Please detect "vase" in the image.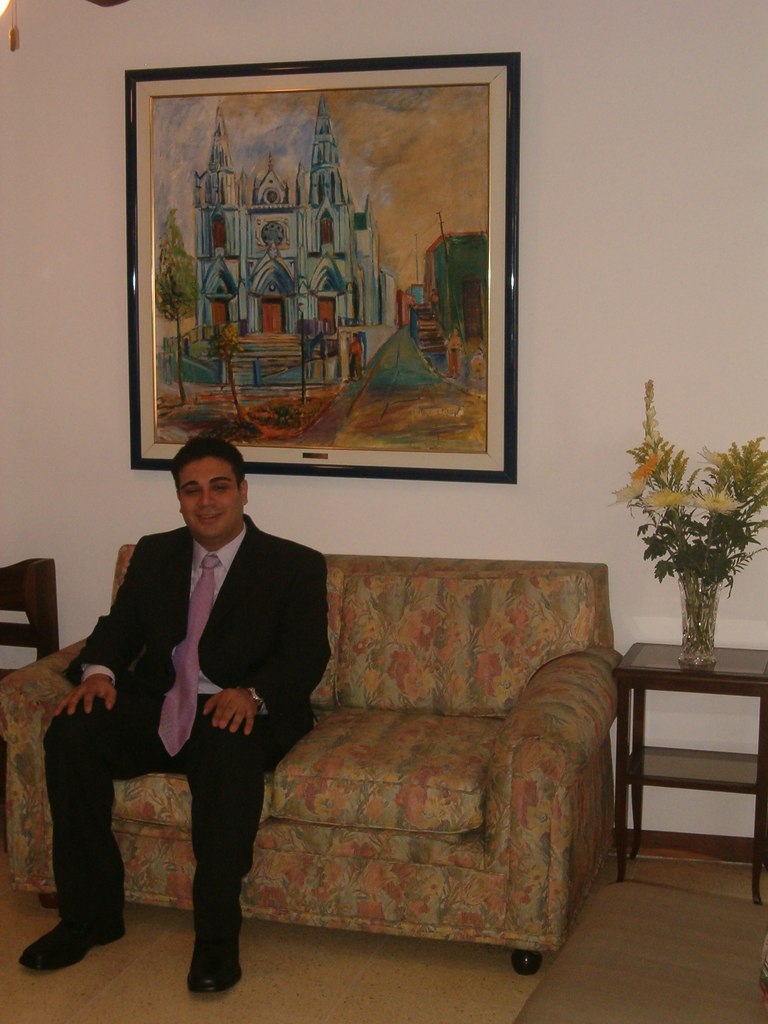
Rect(679, 580, 723, 674).
